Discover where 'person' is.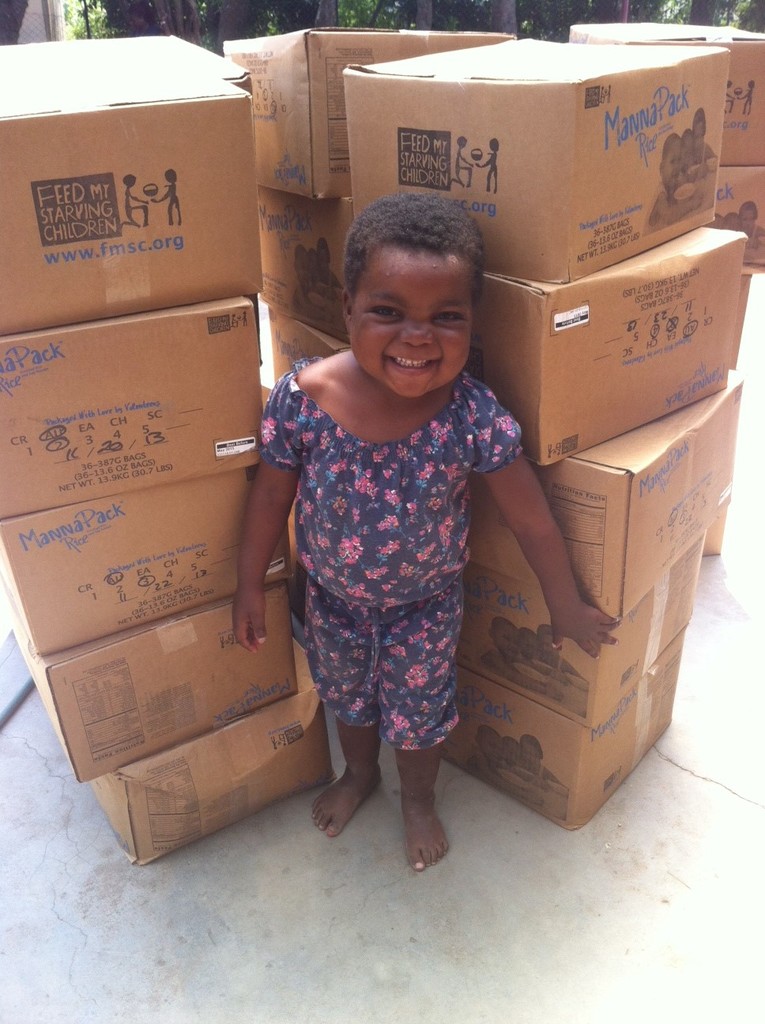
Discovered at box(255, 179, 548, 849).
